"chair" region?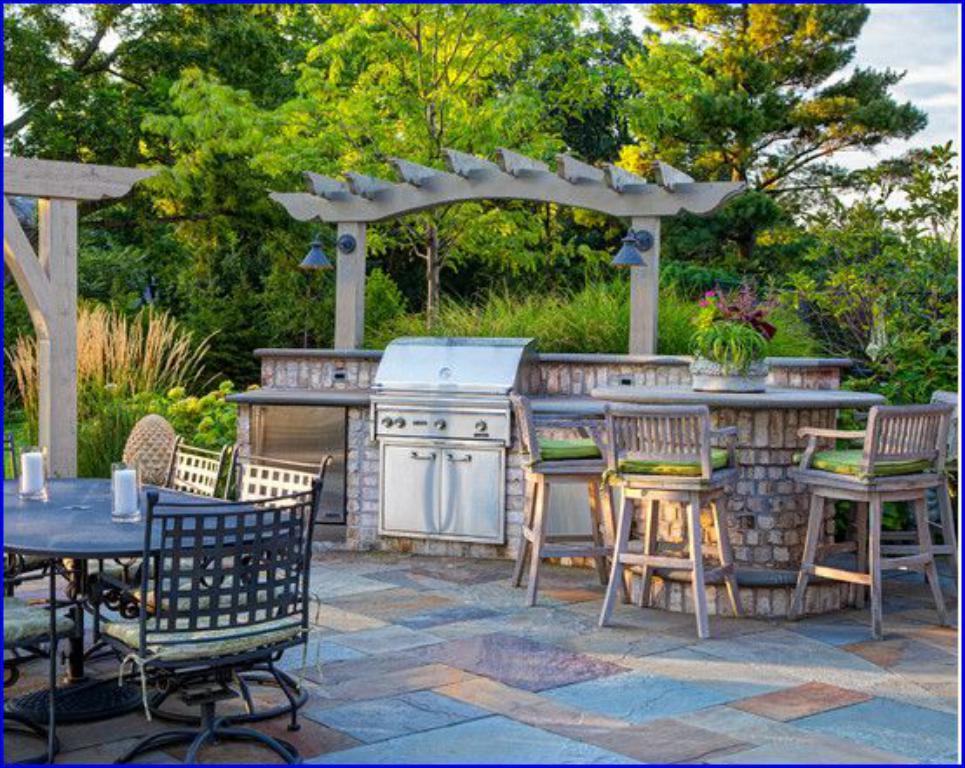
bbox=[85, 477, 322, 765]
